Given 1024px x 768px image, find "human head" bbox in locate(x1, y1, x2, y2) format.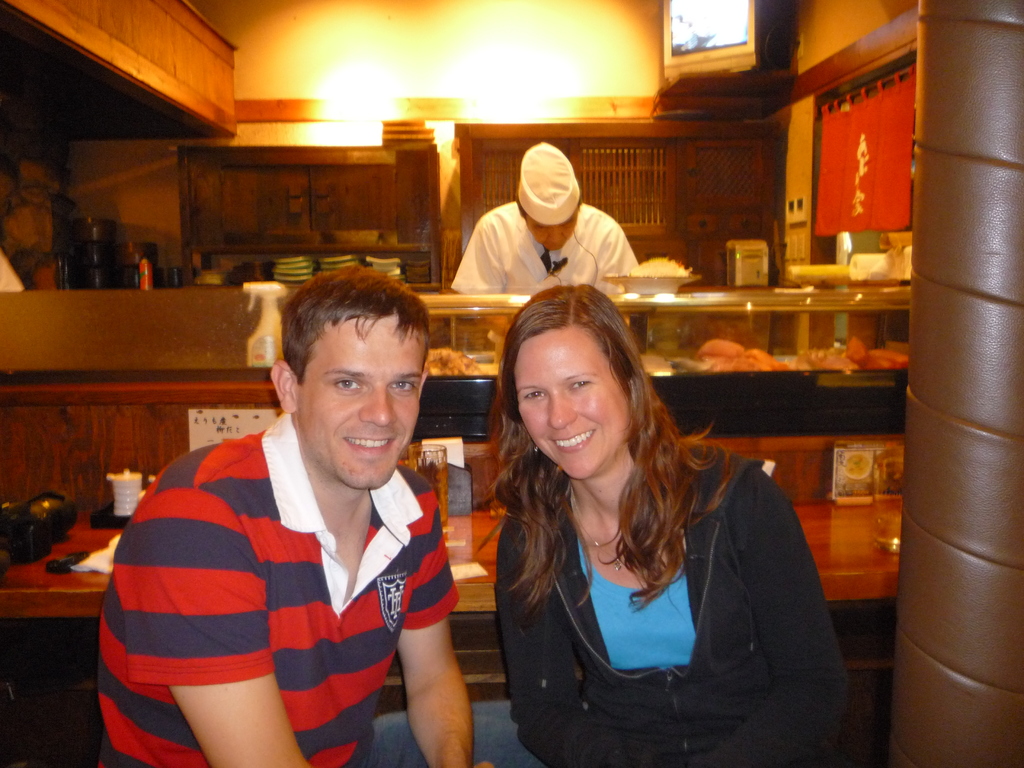
locate(516, 148, 586, 250).
